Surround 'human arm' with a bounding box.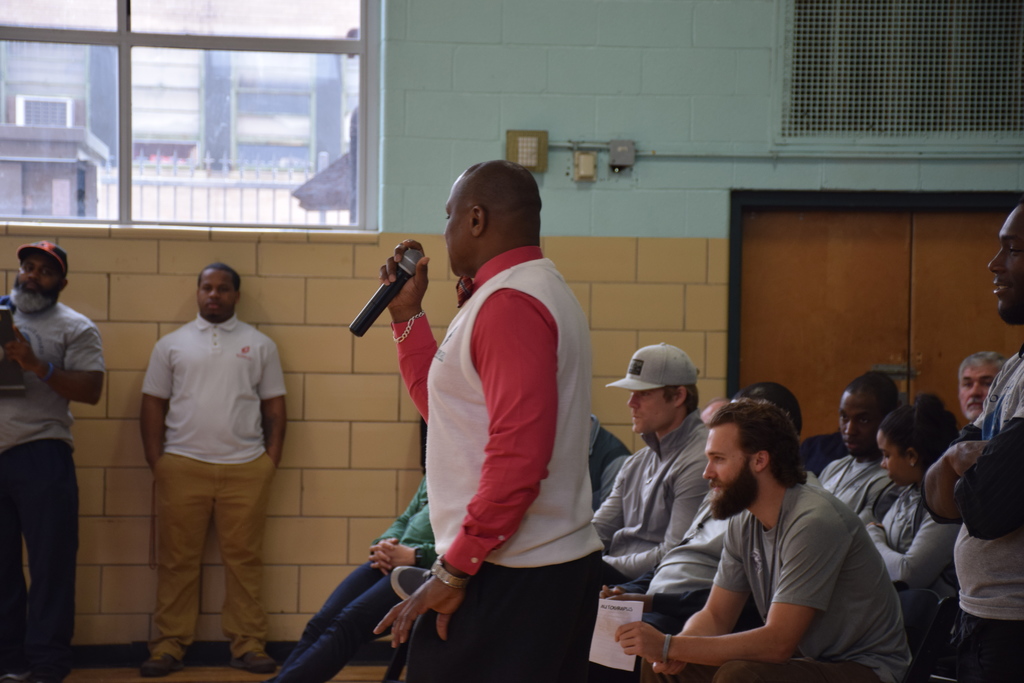
region(644, 508, 754, 682).
